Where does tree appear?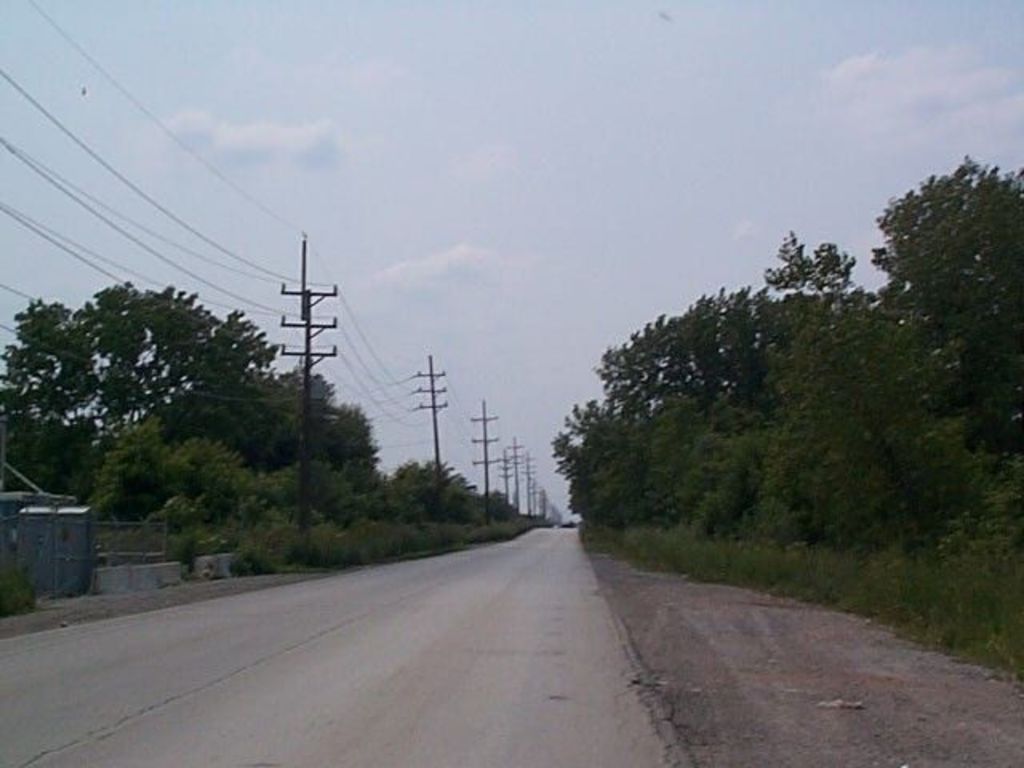
Appears at <region>80, 406, 358, 530</region>.
